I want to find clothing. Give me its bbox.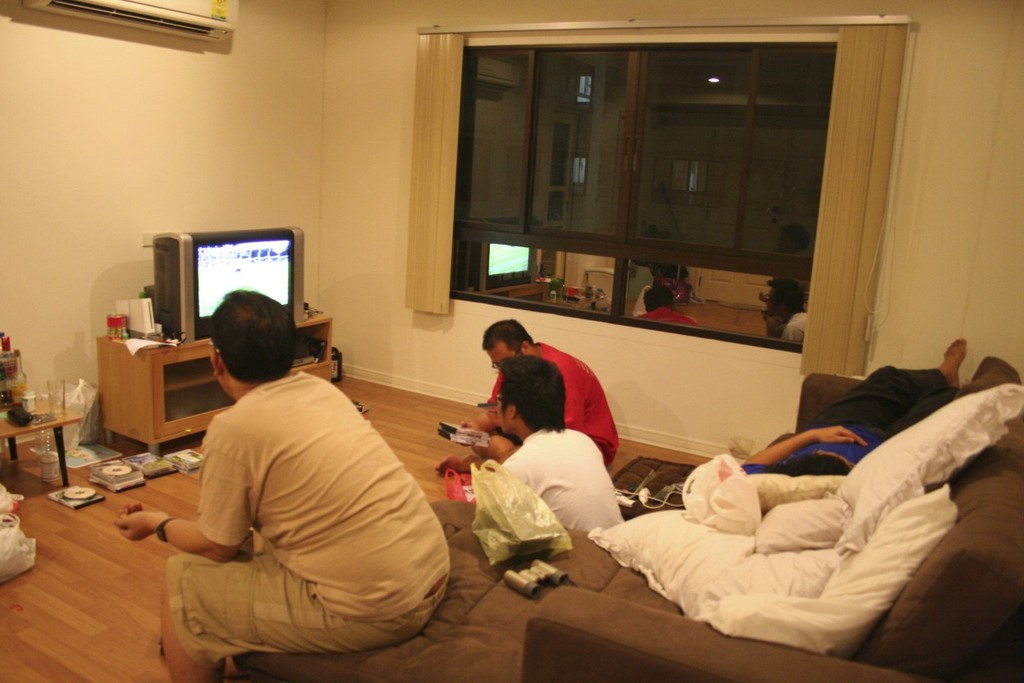
bbox=(510, 424, 622, 540).
